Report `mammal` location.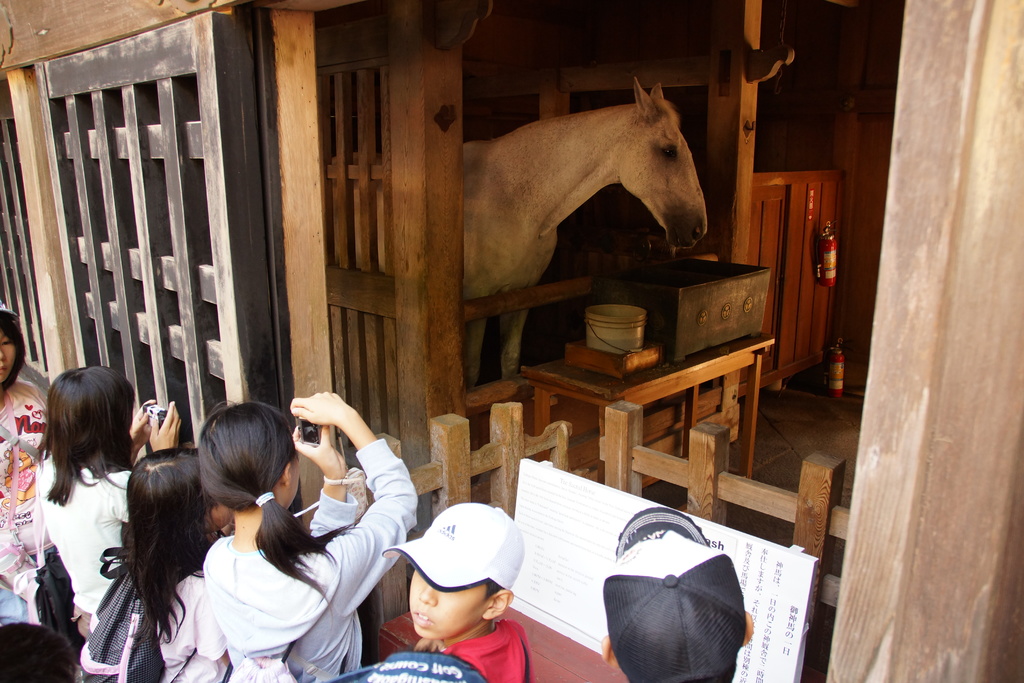
Report: <bbox>449, 79, 720, 326</bbox>.
